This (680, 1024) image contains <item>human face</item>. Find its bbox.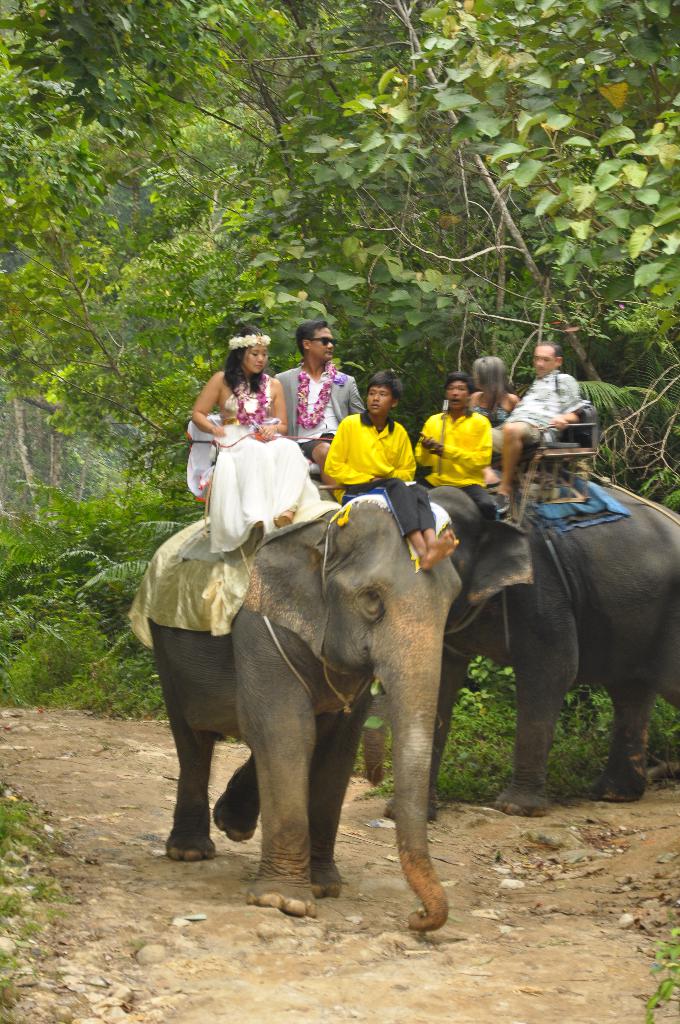
[247, 344, 269, 372].
